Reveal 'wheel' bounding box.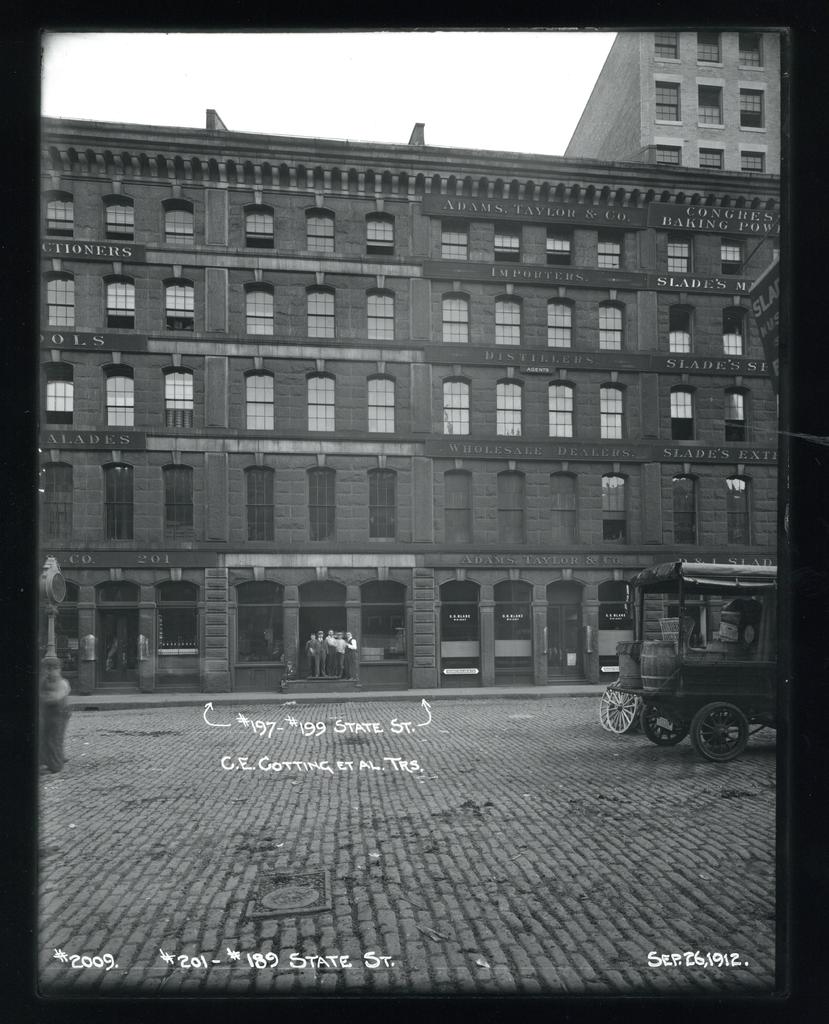
Revealed: (x1=594, y1=686, x2=613, y2=728).
